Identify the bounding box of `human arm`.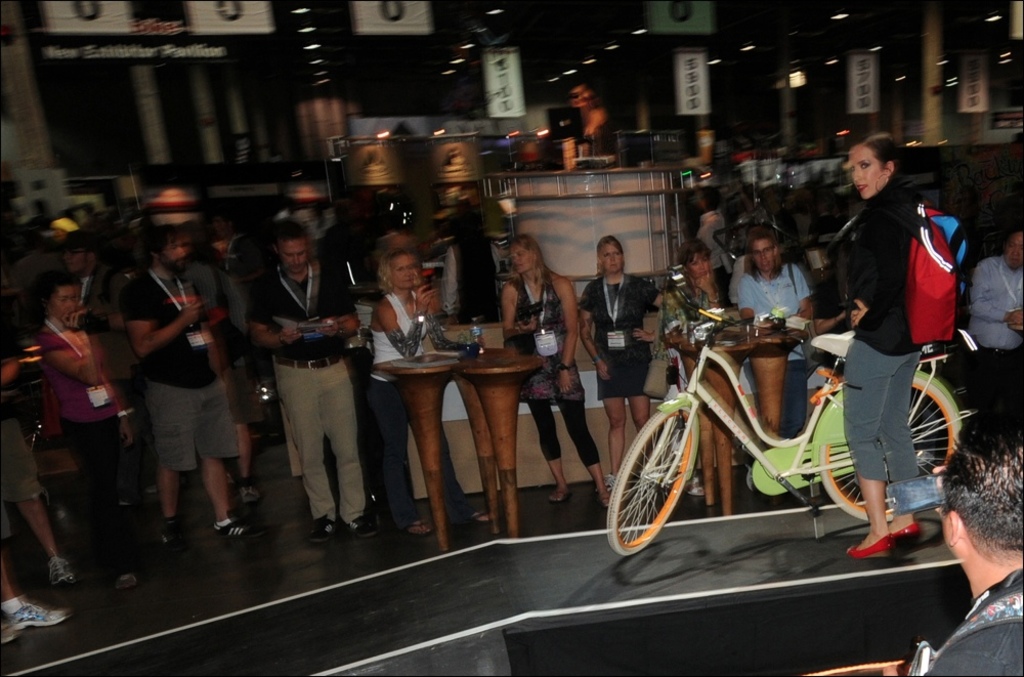
l=243, t=281, r=304, b=350.
